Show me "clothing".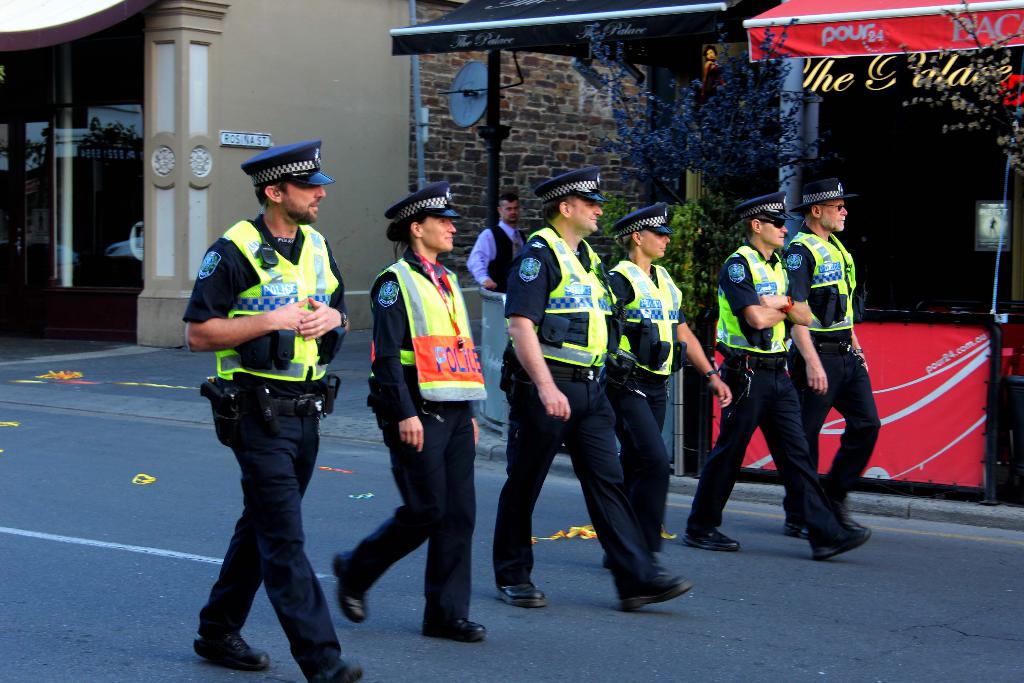
"clothing" is here: <bbox>199, 222, 347, 673</bbox>.
